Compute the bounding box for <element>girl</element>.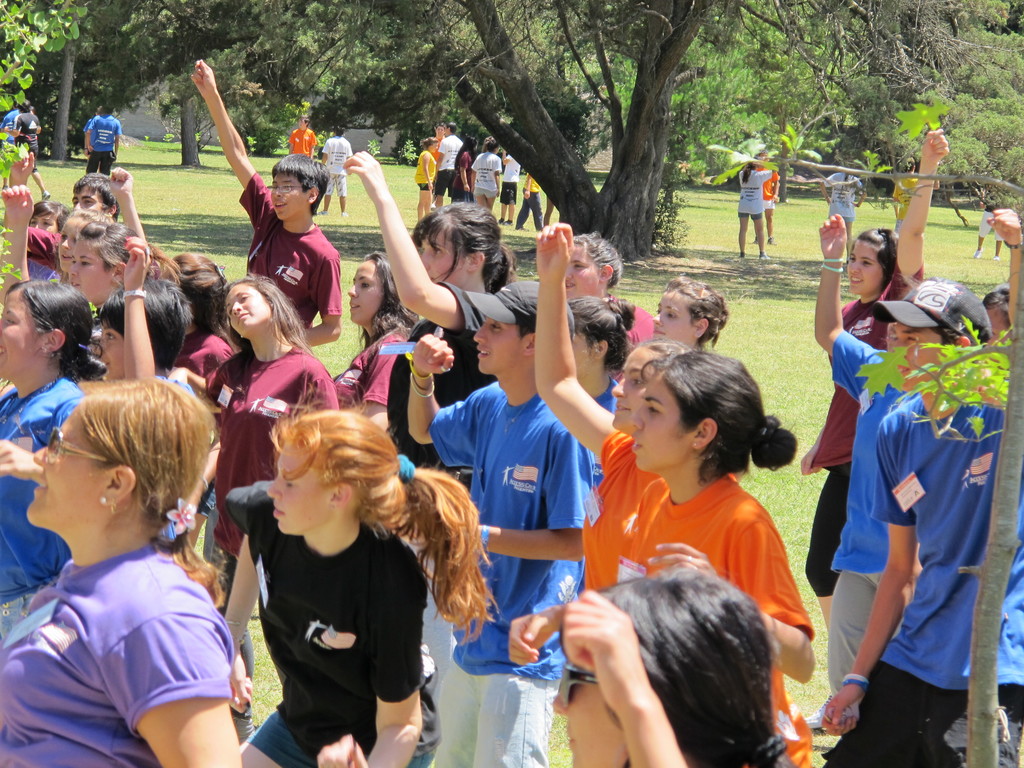
x1=70 y1=217 x2=175 y2=306.
